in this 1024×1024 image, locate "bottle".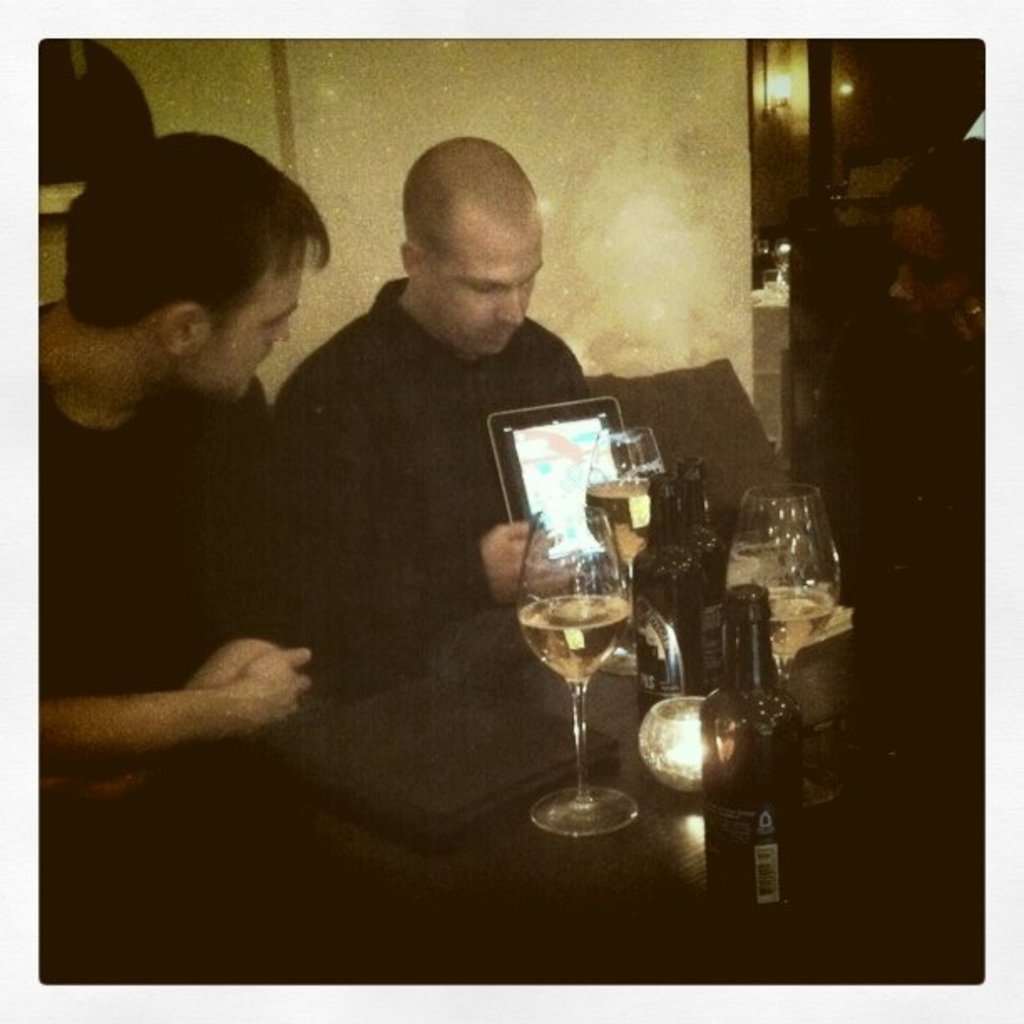
Bounding box: (698,587,813,972).
